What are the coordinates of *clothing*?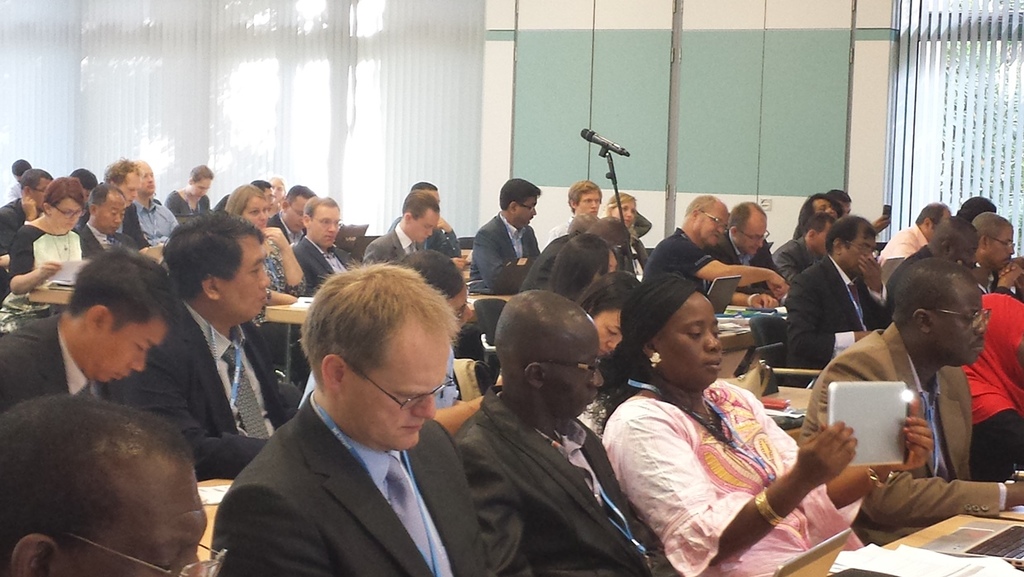
<box>300,341,457,415</box>.
